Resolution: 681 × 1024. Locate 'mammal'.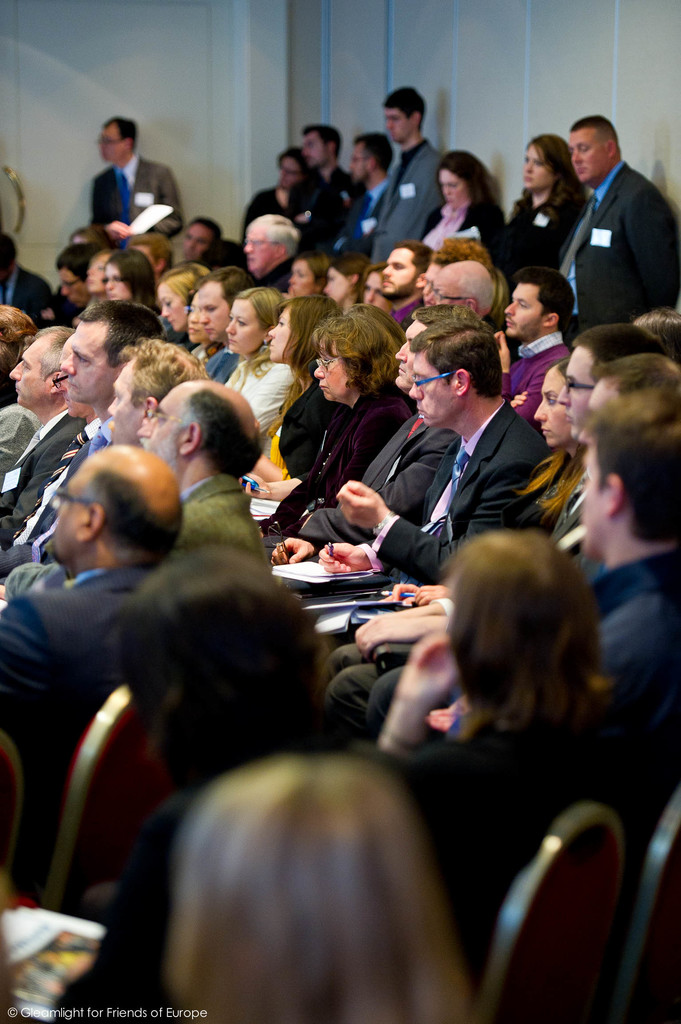
l=491, t=262, r=577, b=429.
